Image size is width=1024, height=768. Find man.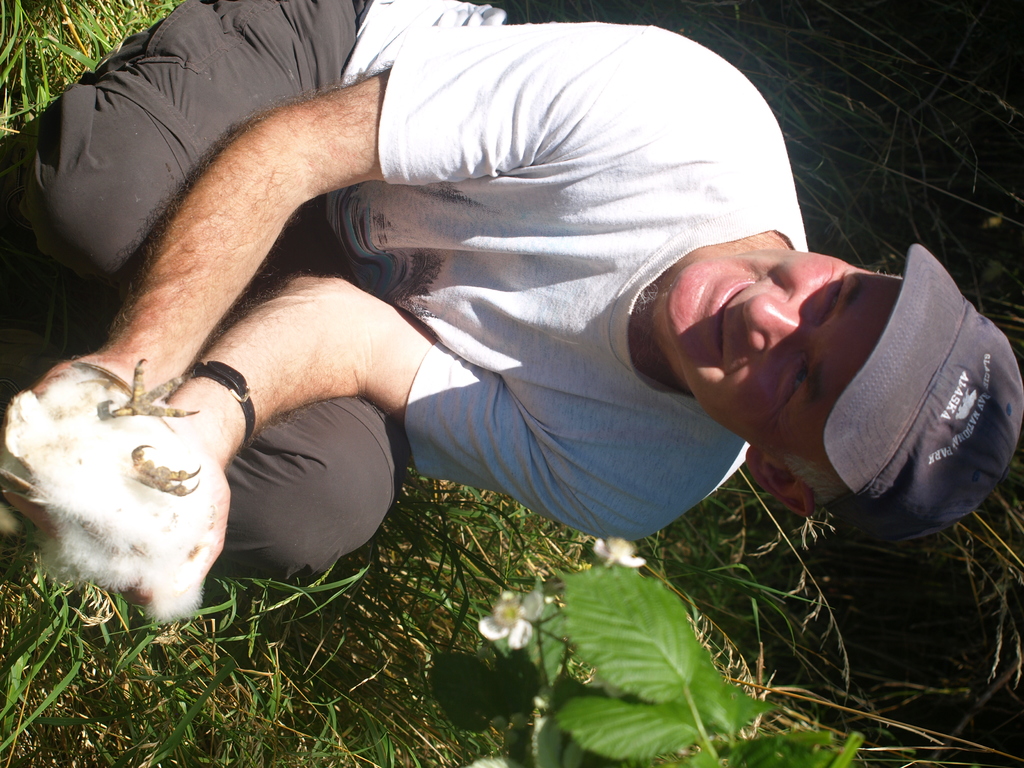
54 29 970 650.
